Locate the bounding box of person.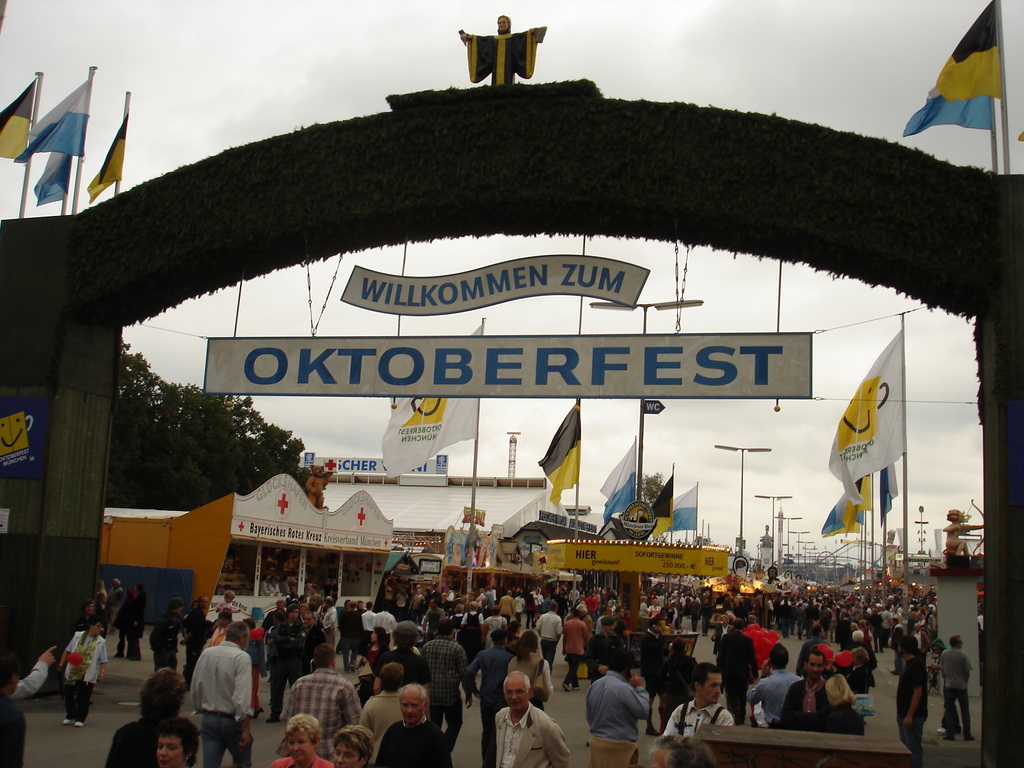
Bounding box: {"left": 372, "top": 684, "right": 456, "bottom": 767}.
